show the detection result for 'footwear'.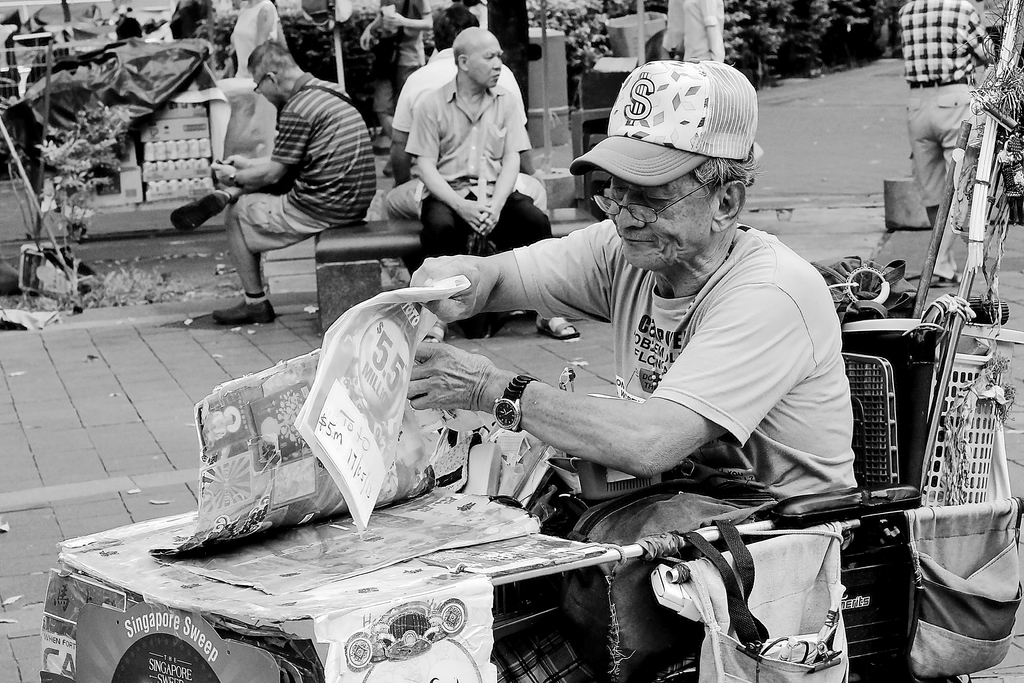
[left=213, top=299, right=273, bottom=324].
